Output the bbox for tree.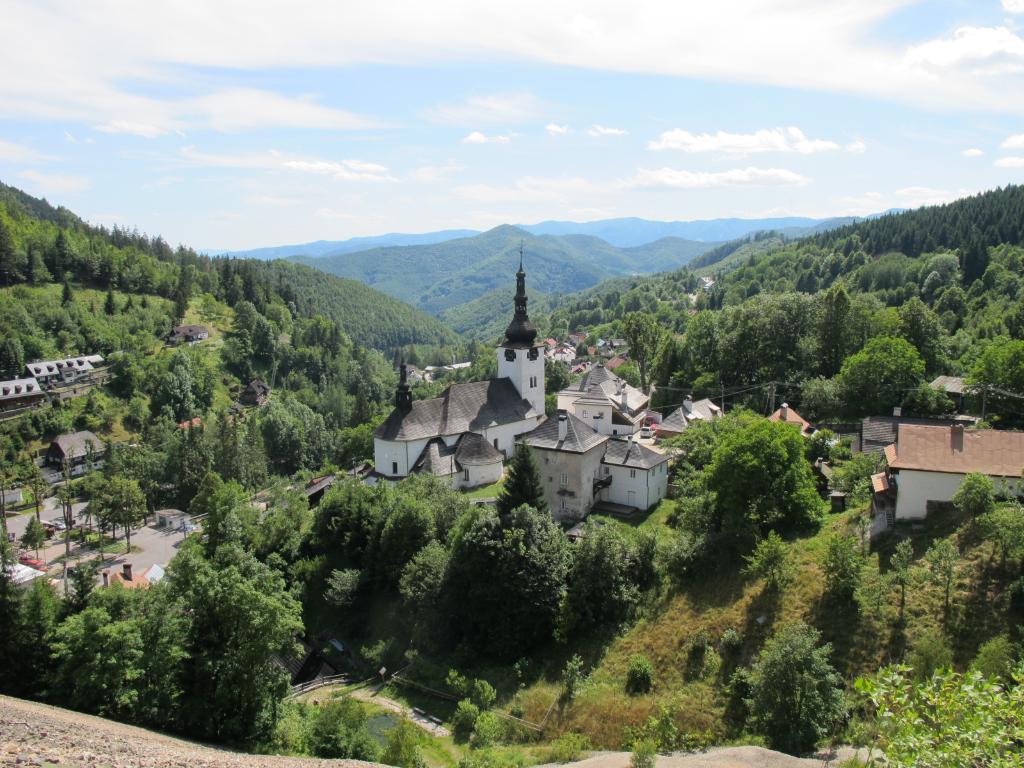
[left=950, top=468, right=989, bottom=521].
